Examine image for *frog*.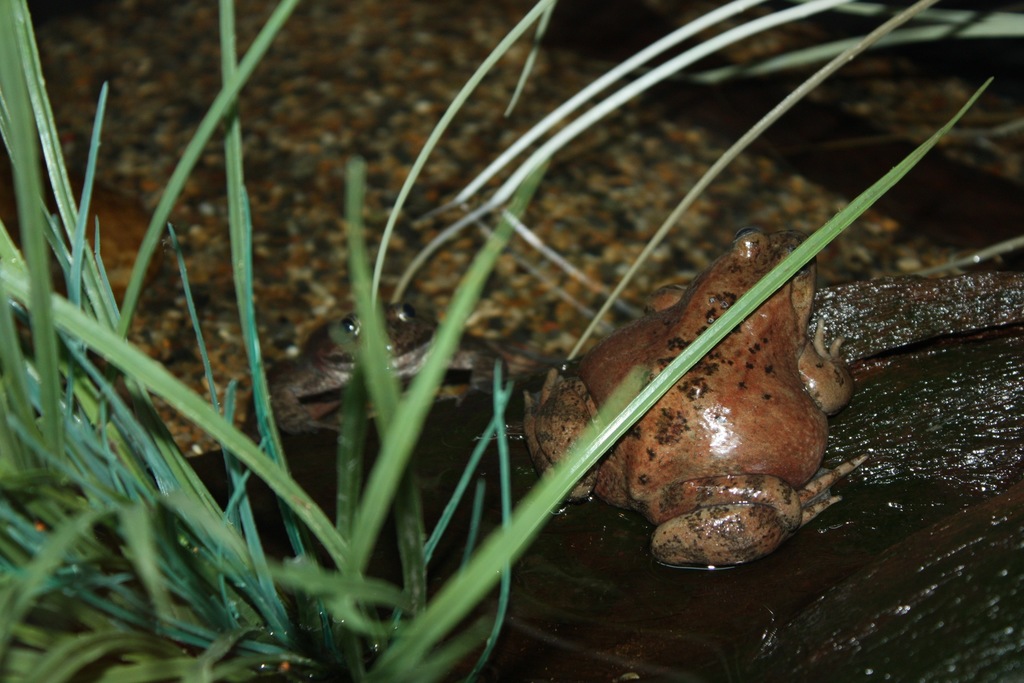
Examination result: [521, 222, 872, 570].
